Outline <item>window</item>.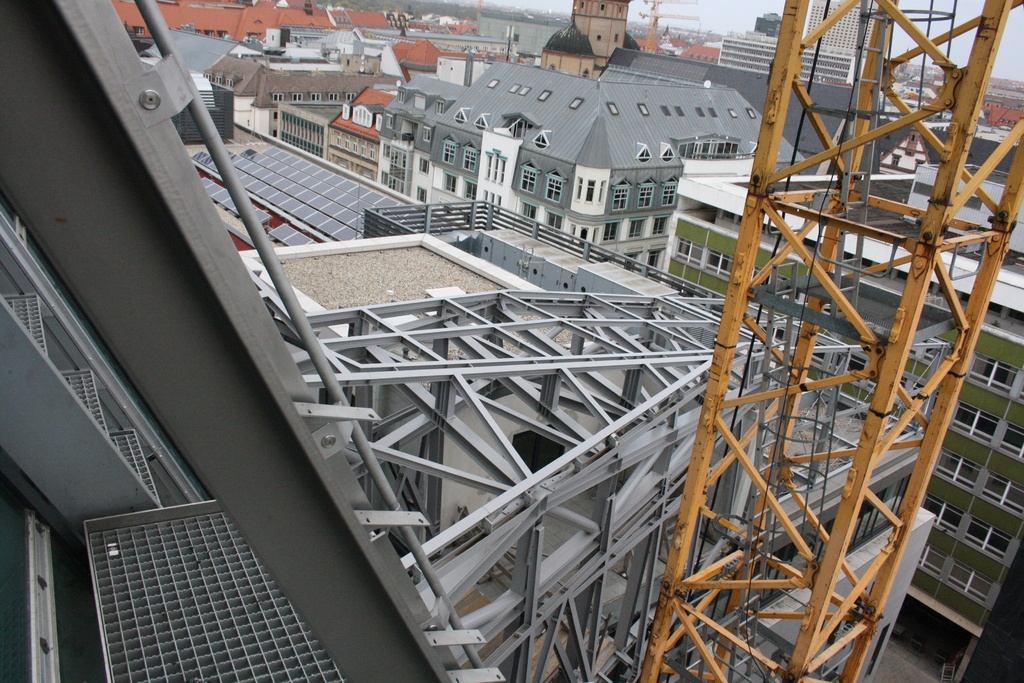
Outline: box(439, 140, 456, 165).
